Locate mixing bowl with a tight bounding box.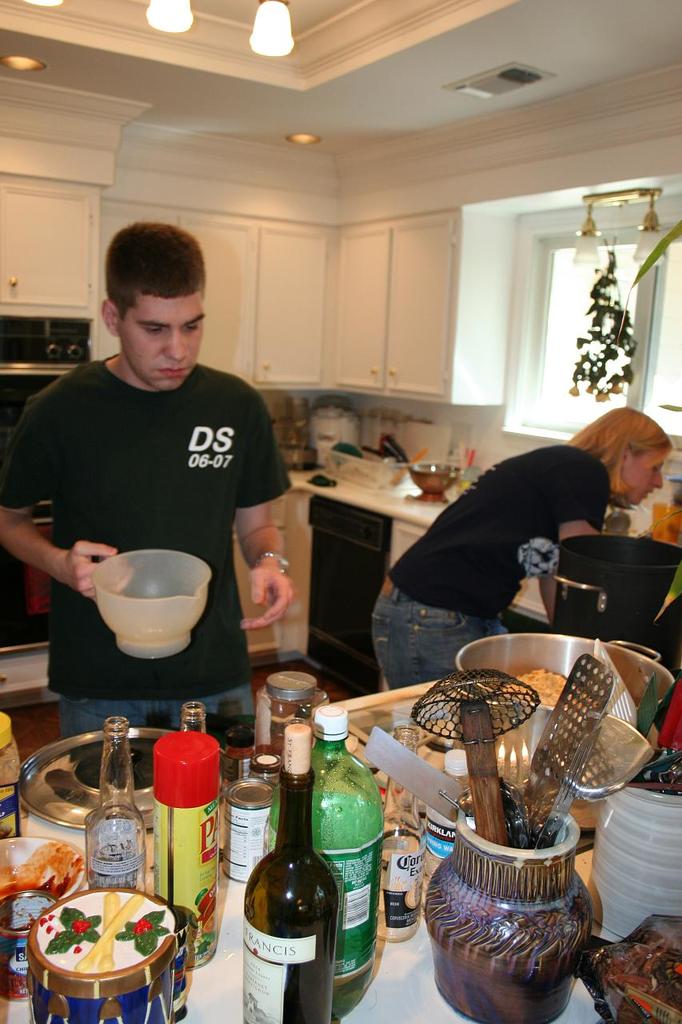
461 633 678 765.
